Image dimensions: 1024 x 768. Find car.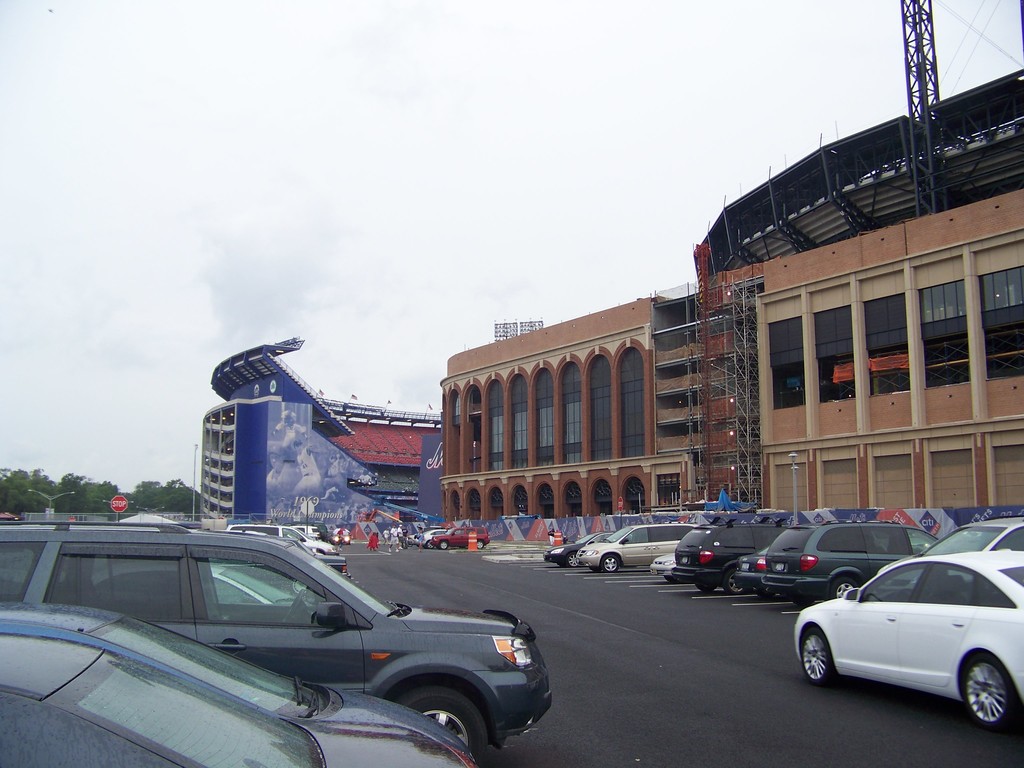
select_region(0, 605, 483, 767).
